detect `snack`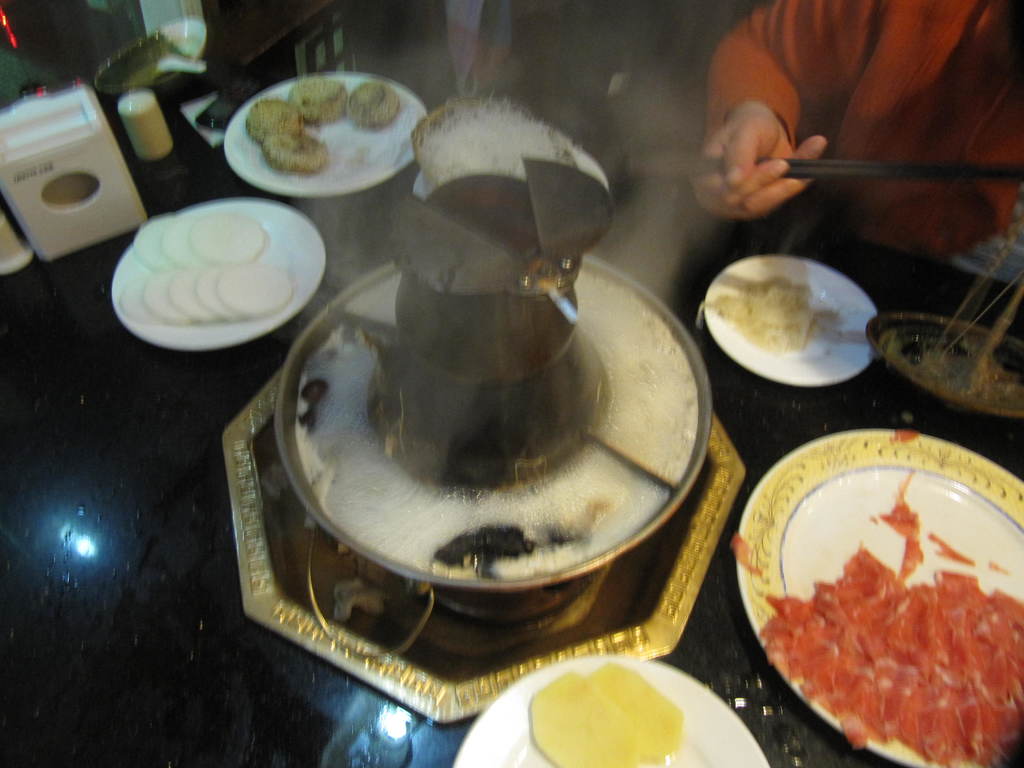
[left=216, top=75, right=422, bottom=194]
